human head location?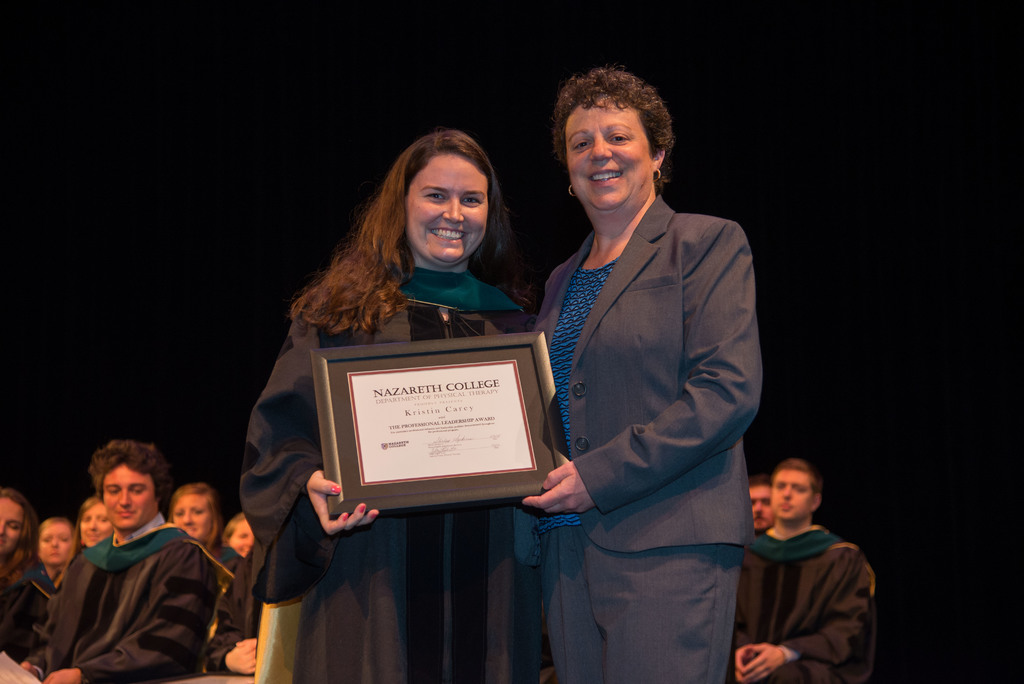
<box>81,497,115,541</box>
